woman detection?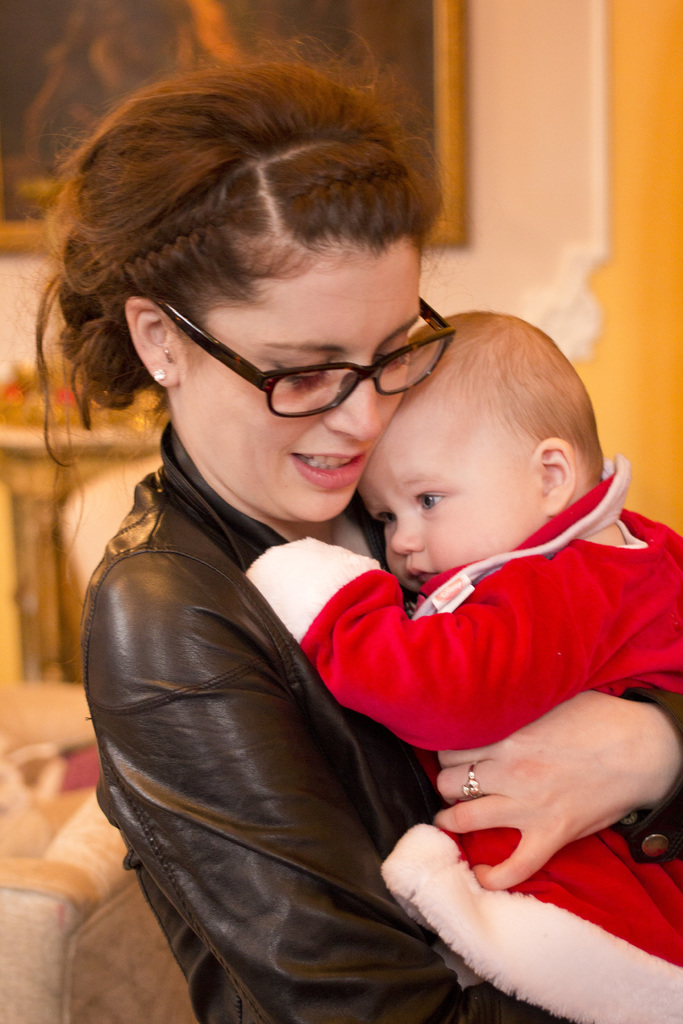
left=45, top=103, right=604, bottom=1011
